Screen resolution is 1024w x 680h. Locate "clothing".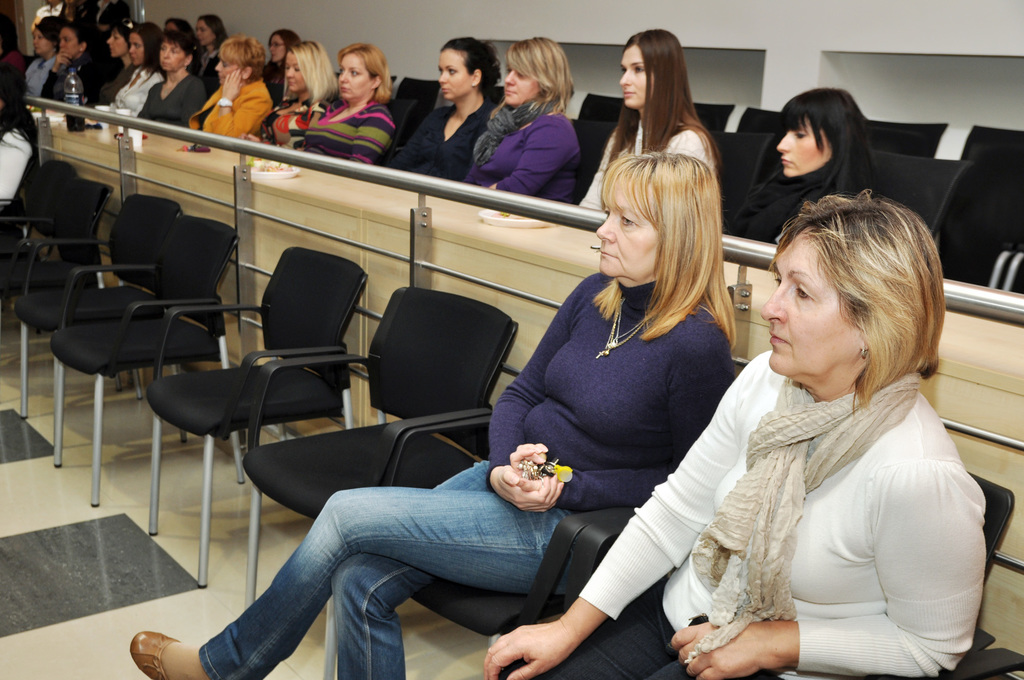
select_region(0, 91, 41, 208).
